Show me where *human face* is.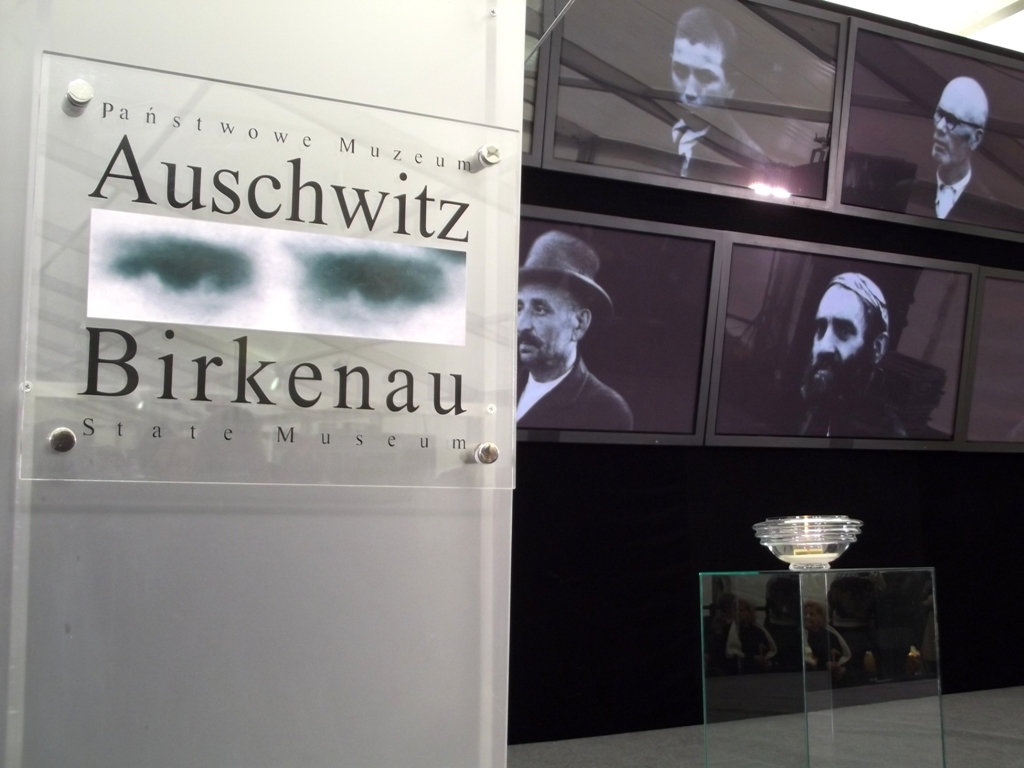
*human face* is at {"x1": 672, "y1": 41, "x2": 726, "y2": 131}.
